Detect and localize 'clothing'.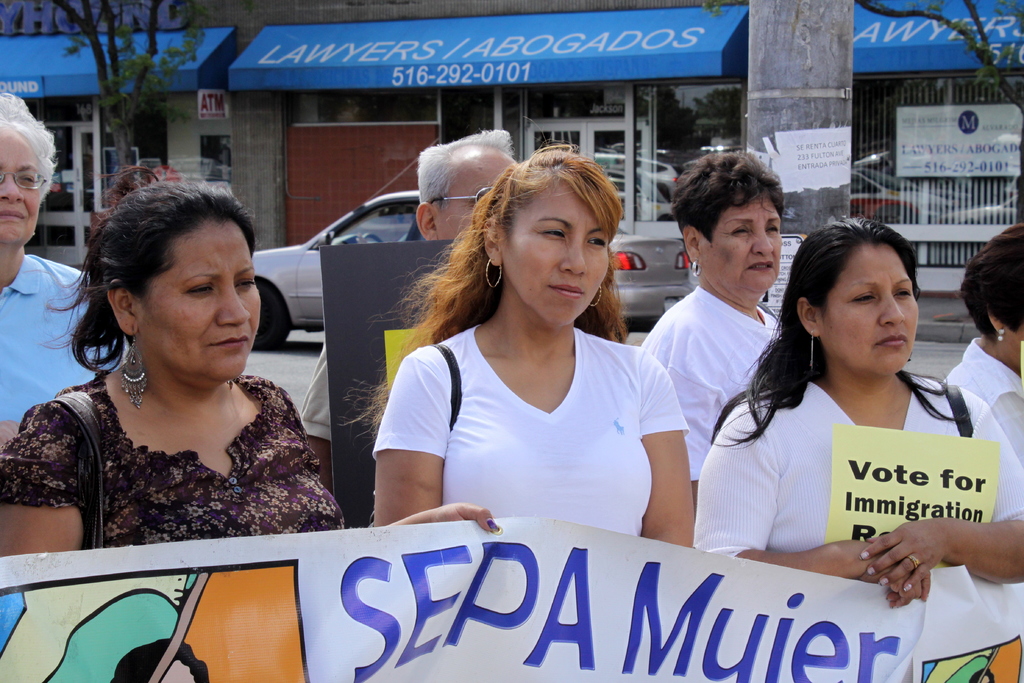
Localized at [7, 364, 353, 539].
